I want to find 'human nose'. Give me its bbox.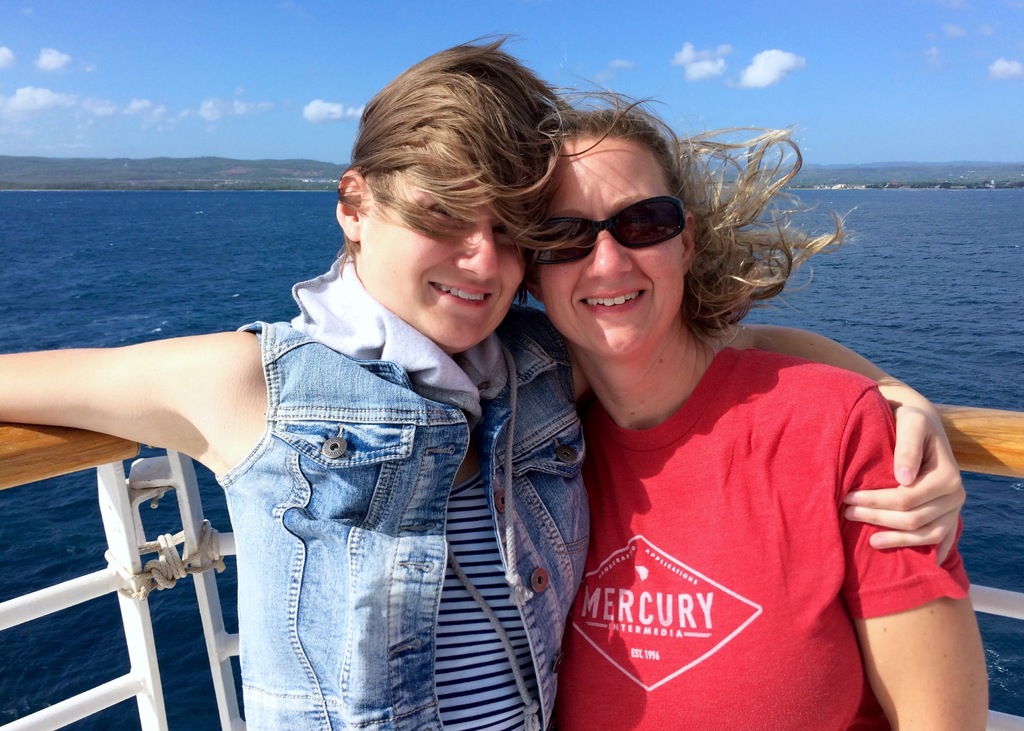
[left=585, top=223, right=634, bottom=280].
